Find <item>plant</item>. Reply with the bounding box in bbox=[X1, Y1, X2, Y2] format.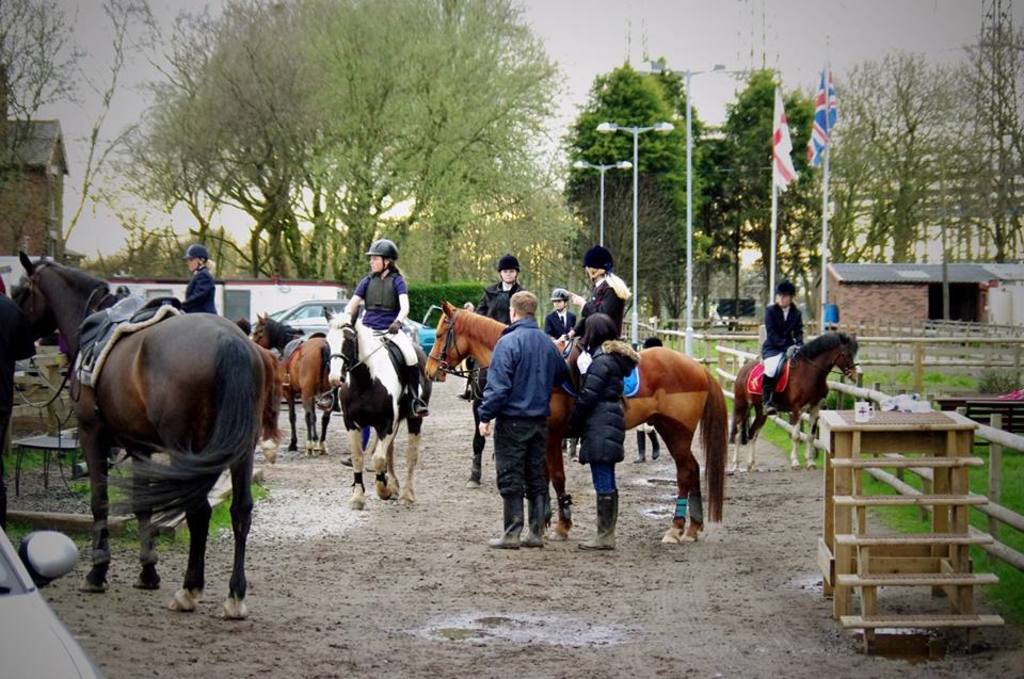
bbox=[832, 351, 979, 402].
